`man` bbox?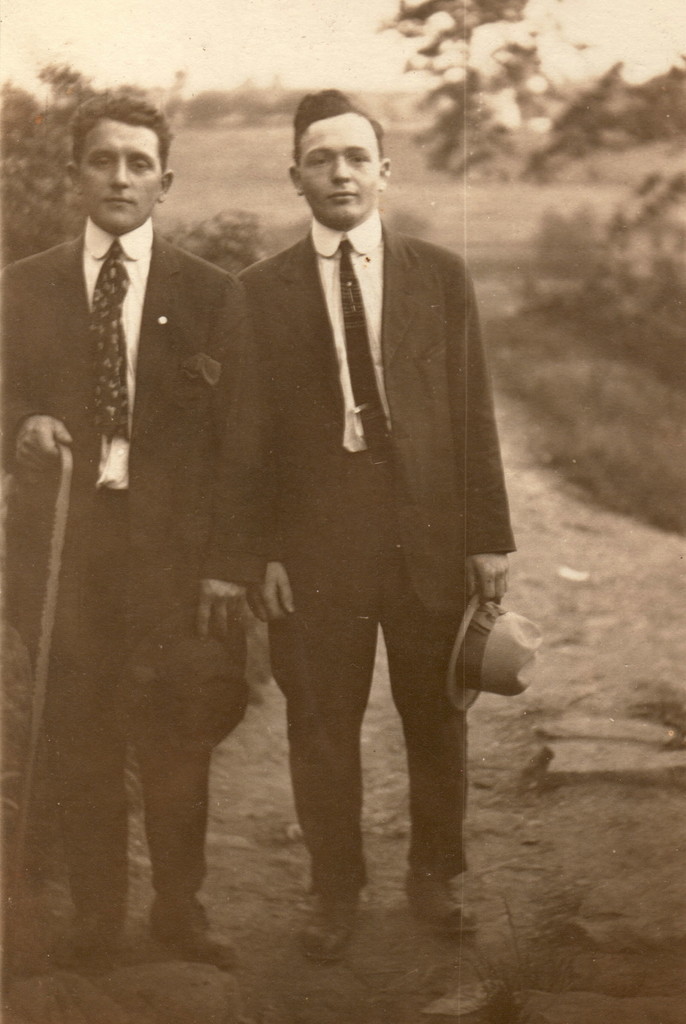
<bbox>0, 87, 282, 970</bbox>
